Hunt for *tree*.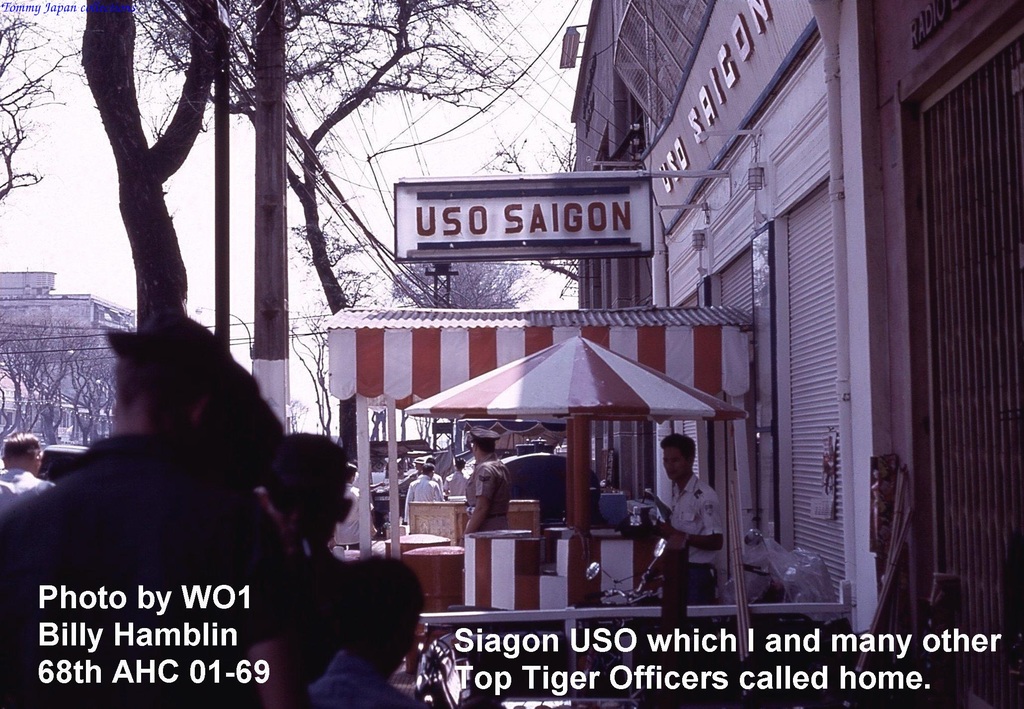
Hunted down at bbox(395, 260, 537, 319).
